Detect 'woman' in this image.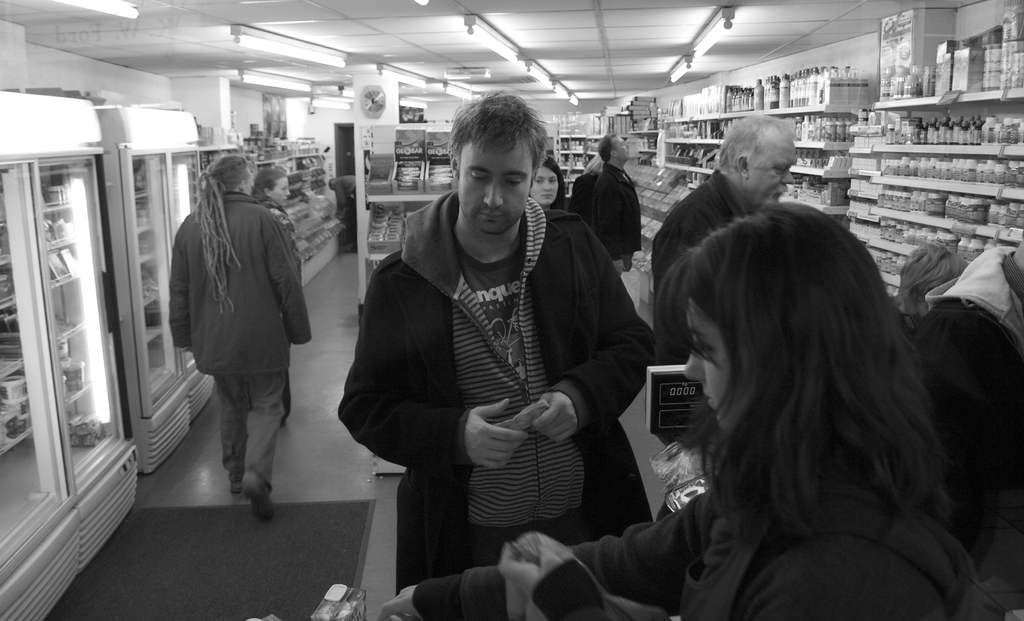
Detection: box(571, 150, 605, 223).
